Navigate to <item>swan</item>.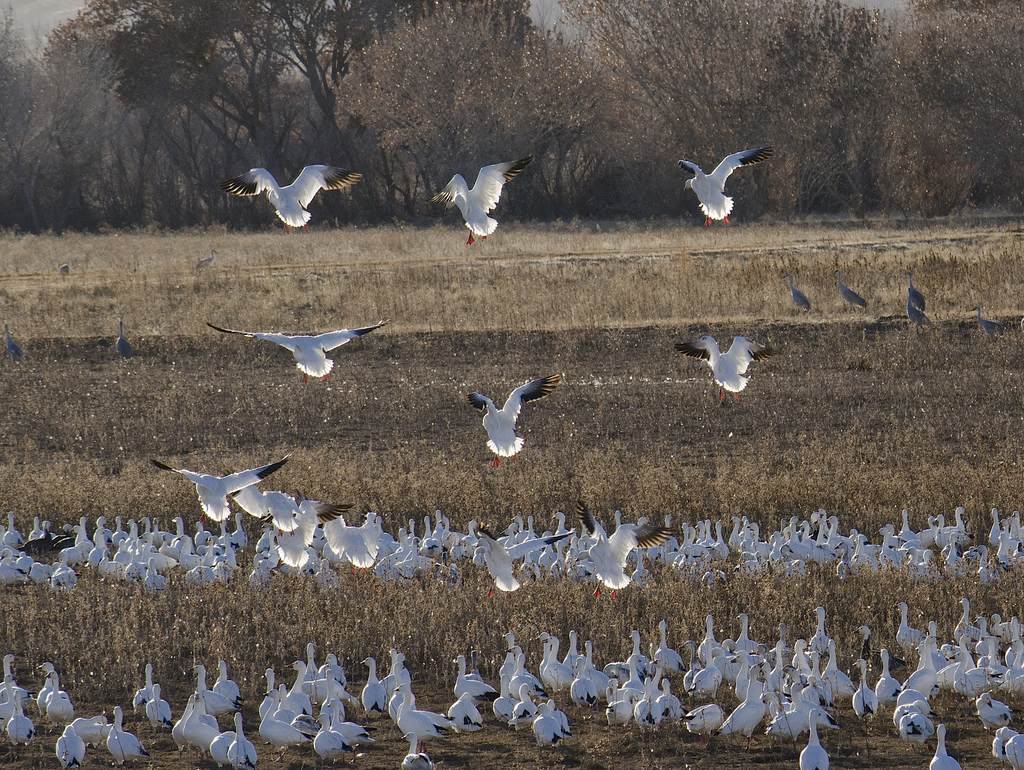
Navigation target: Rect(440, 691, 484, 733).
